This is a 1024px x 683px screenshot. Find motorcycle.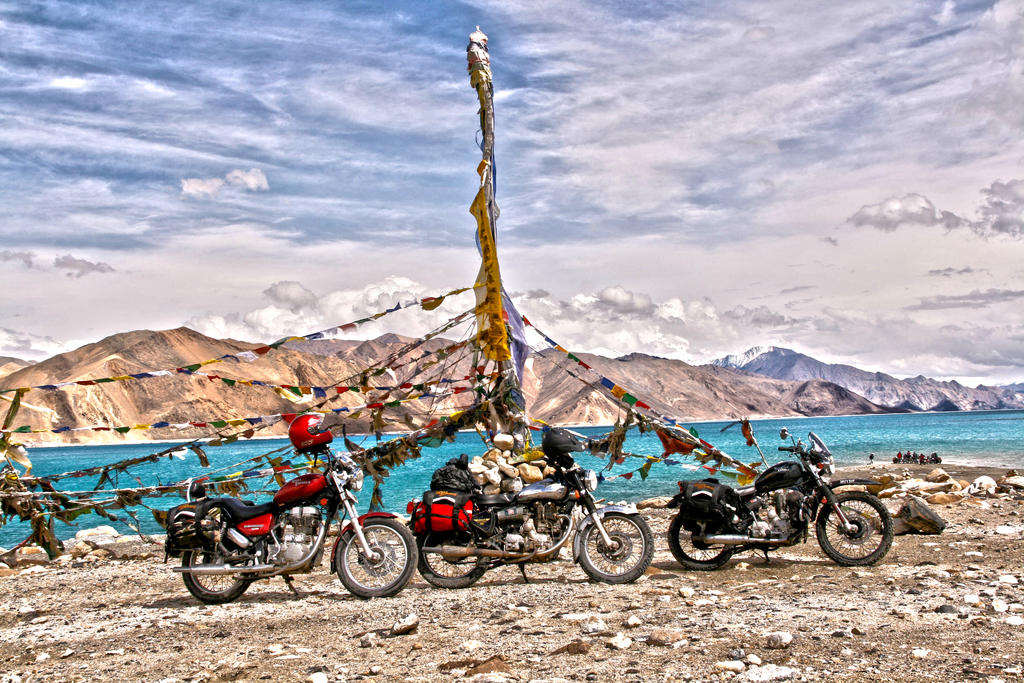
Bounding box: l=401, t=419, r=657, b=591.
